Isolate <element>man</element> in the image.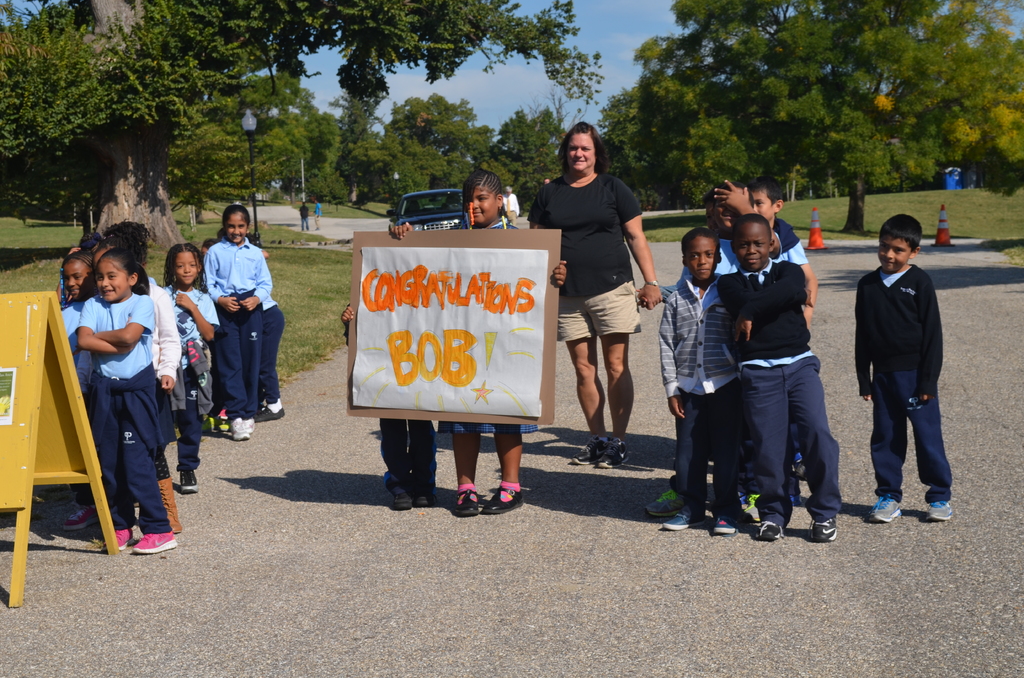
Isolated region: <bbox>310, 197, 321, 227</bbox>.
